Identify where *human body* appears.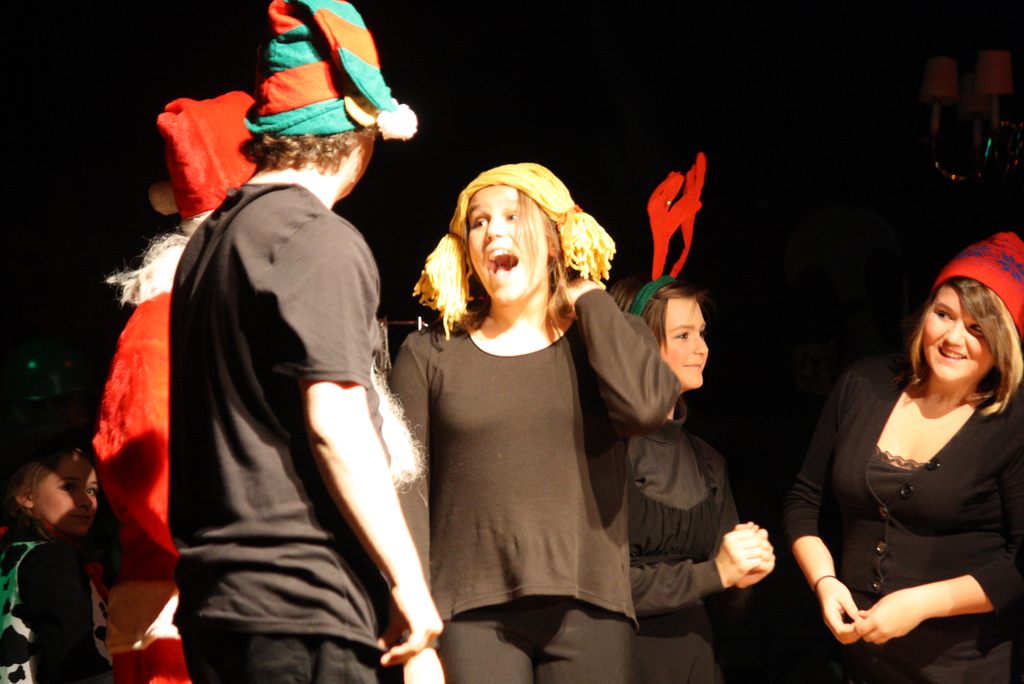
Appears at BBox(386, 271, 683, 683).
